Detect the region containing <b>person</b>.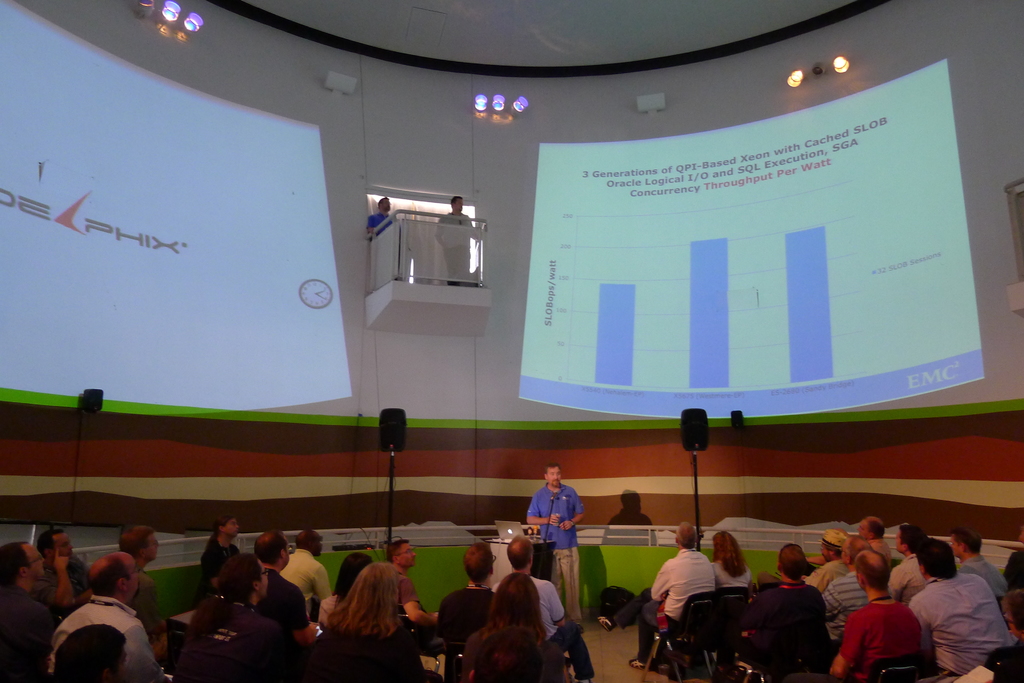
318, 552, 369, 636.
